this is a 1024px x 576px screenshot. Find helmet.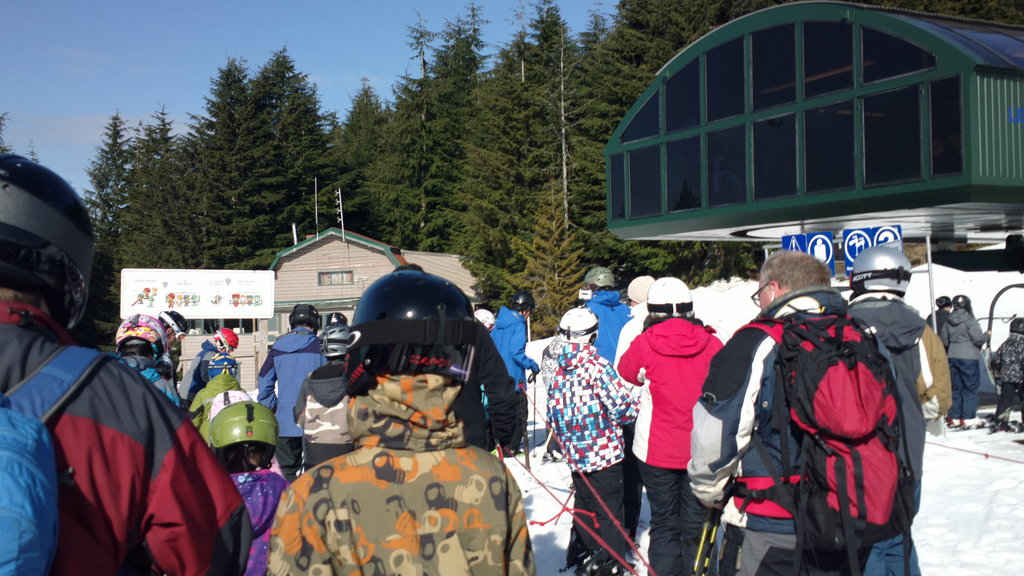
Bounding box: left=1007, top=316, right=1023, bottom=337.
